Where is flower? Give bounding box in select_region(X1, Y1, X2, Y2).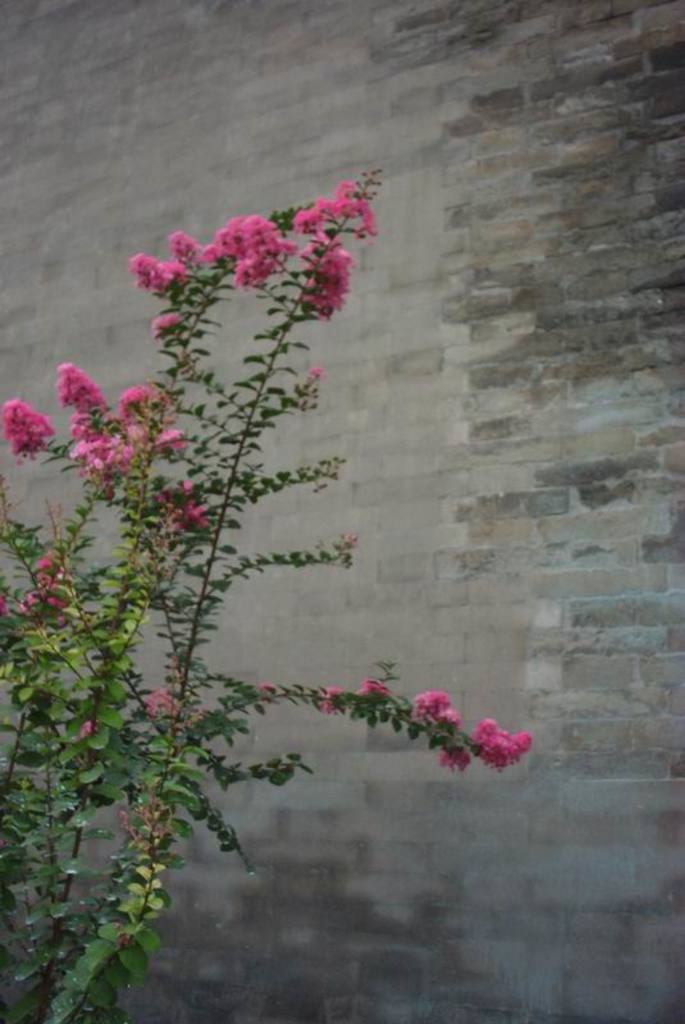
select_region(471, 714, 529, 765).
